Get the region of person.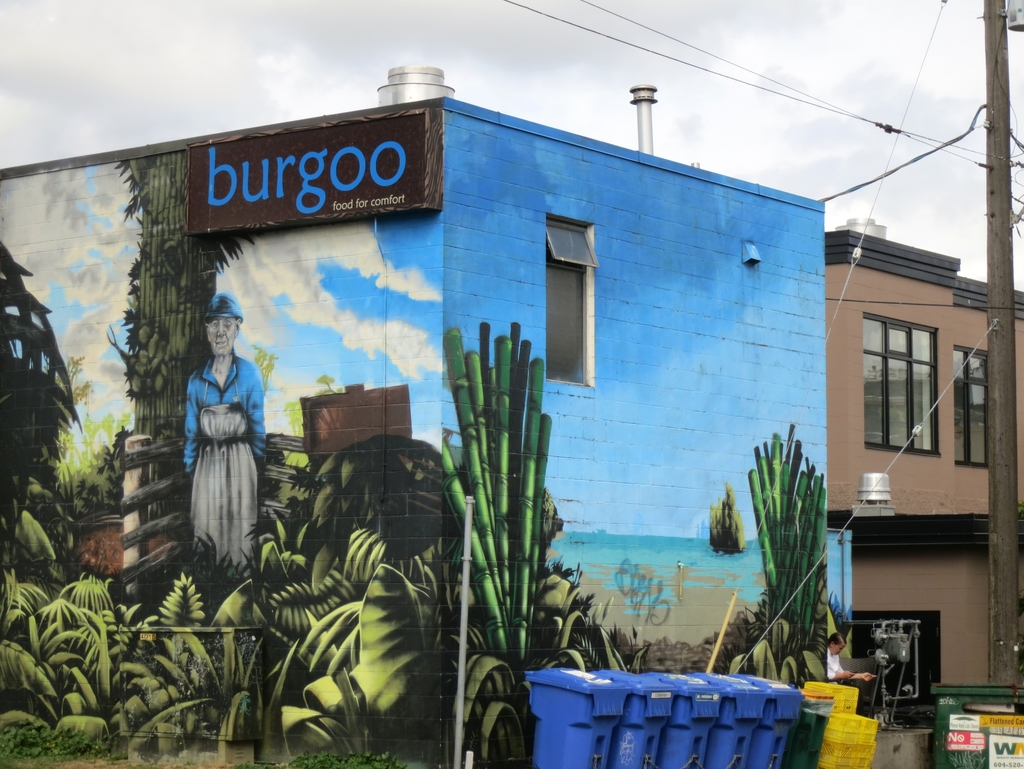
l=176, t=280, r=261, b=590.
